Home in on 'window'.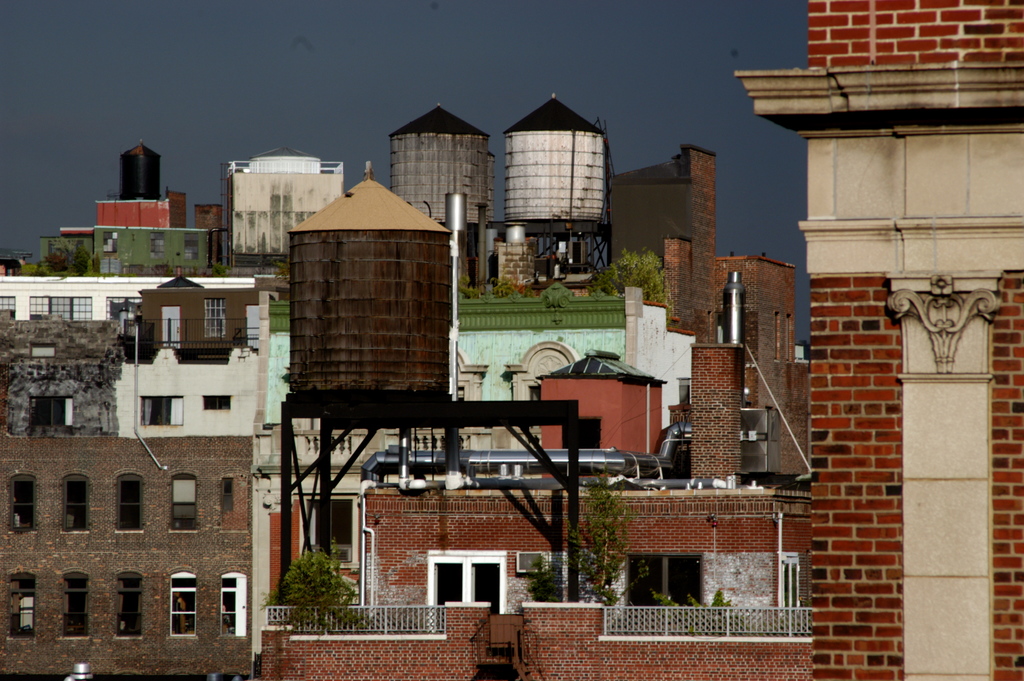
Homed in at (170,473,202,537).
